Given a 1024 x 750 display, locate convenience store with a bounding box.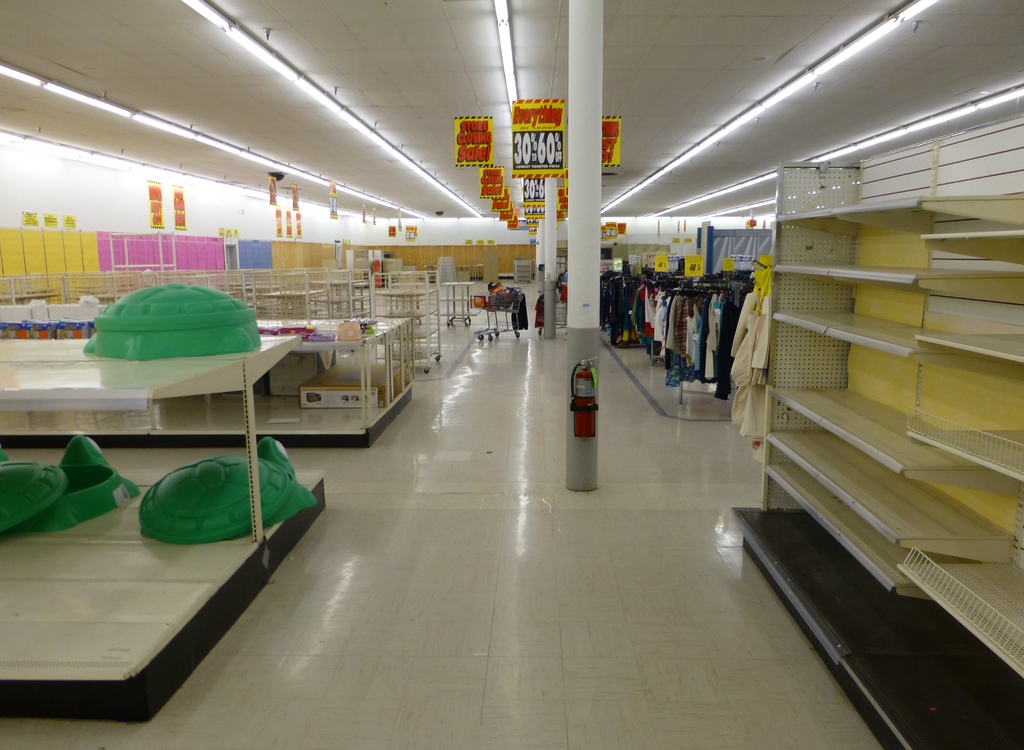
Located: bbox=(0, 0, 1023, 749).
